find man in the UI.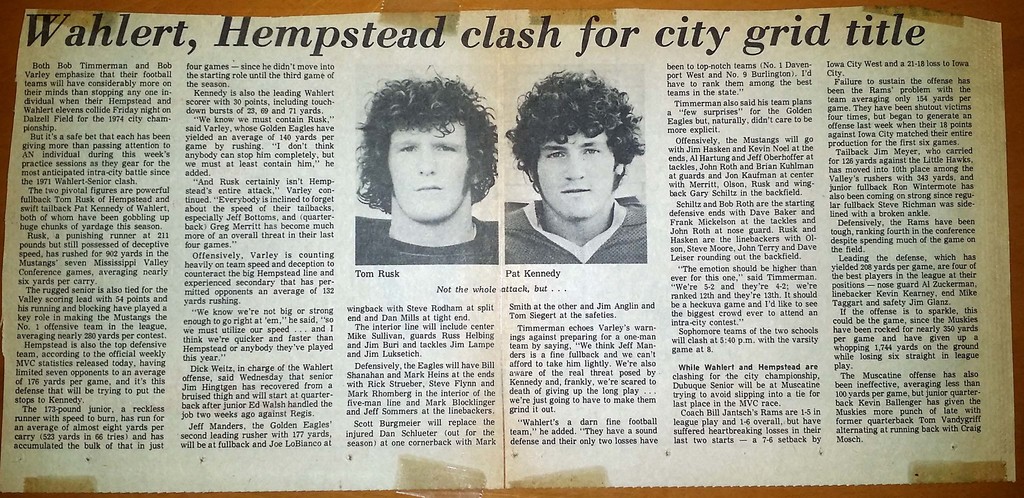
UI element at rect(478, 70, 681, 284).
